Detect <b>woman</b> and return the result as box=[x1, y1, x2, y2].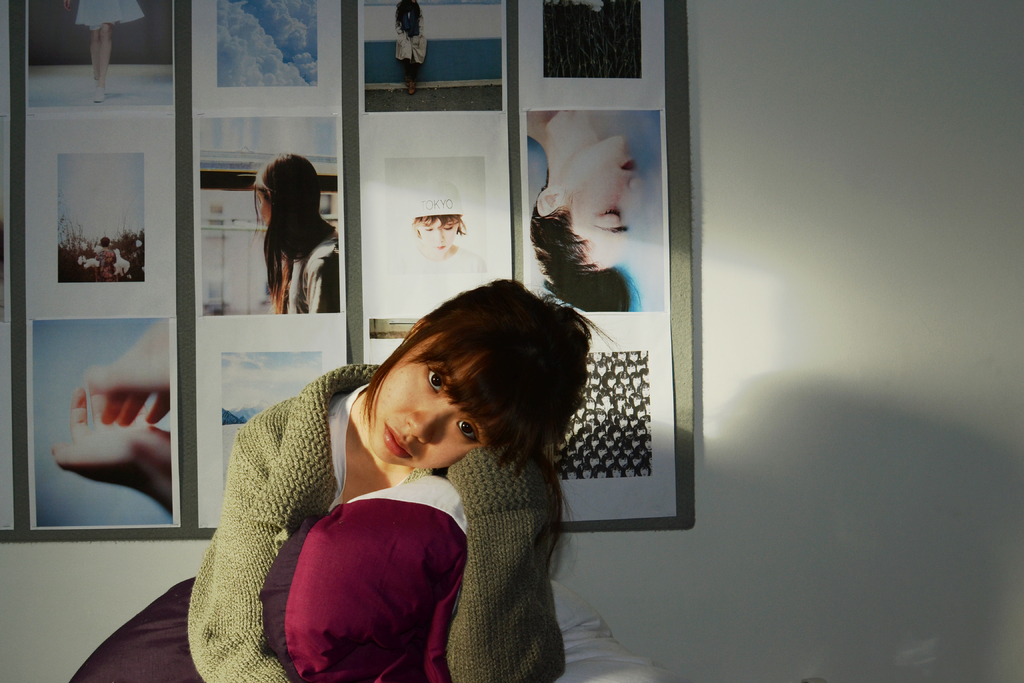
box=[246, 146, 341, 327].
